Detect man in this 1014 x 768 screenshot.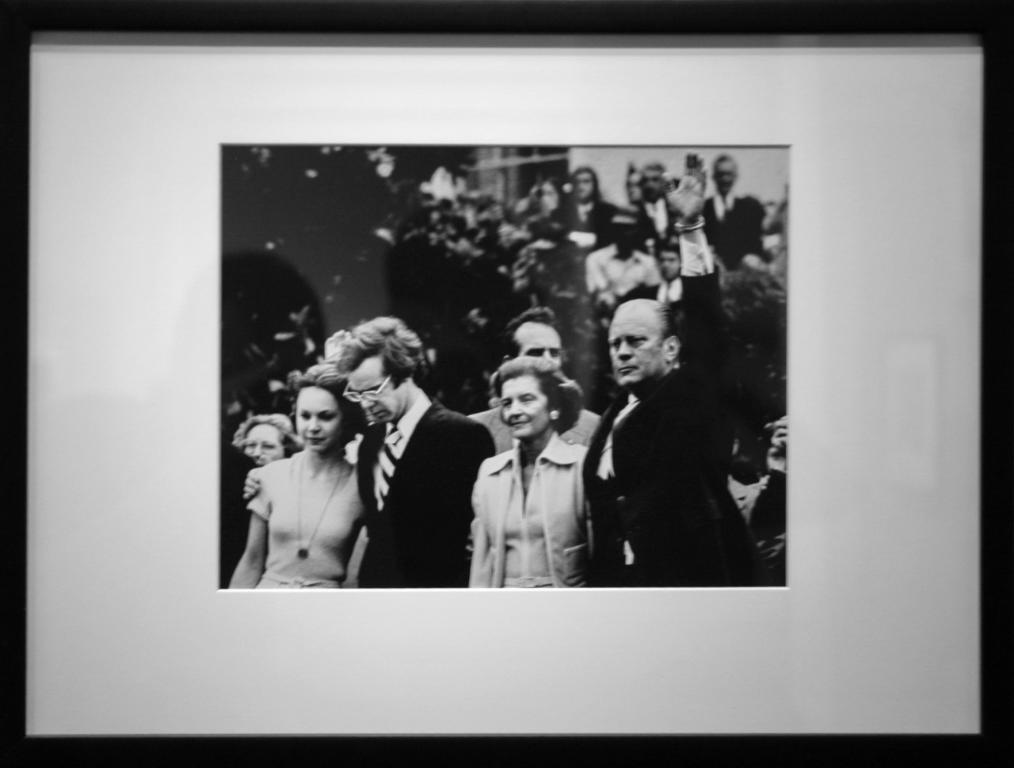
Detection: bbox(572, 294, 768, 598).
